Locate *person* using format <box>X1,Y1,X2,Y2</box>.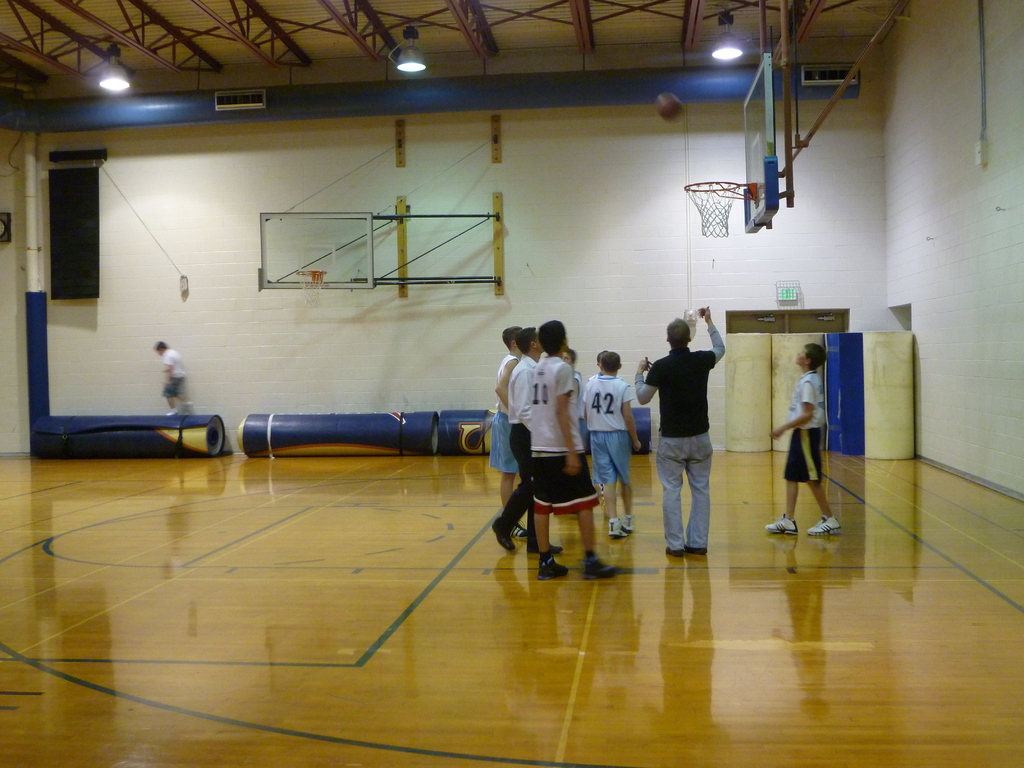
<box>488,323,542,564</box>.
